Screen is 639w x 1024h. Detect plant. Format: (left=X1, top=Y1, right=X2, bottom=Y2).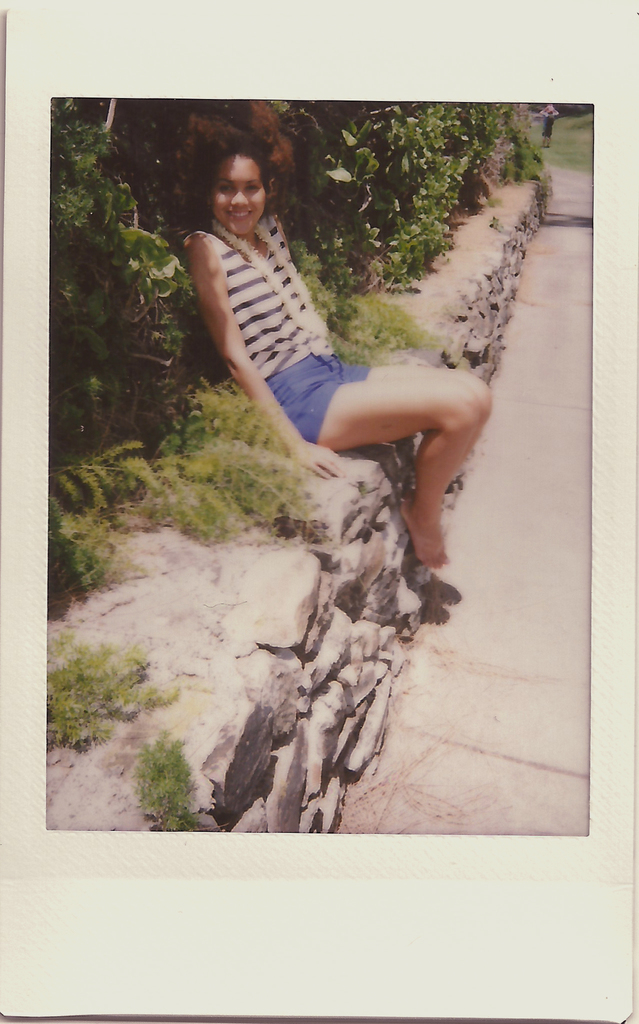
(left=295, top=233, right=441, bottom=364).
